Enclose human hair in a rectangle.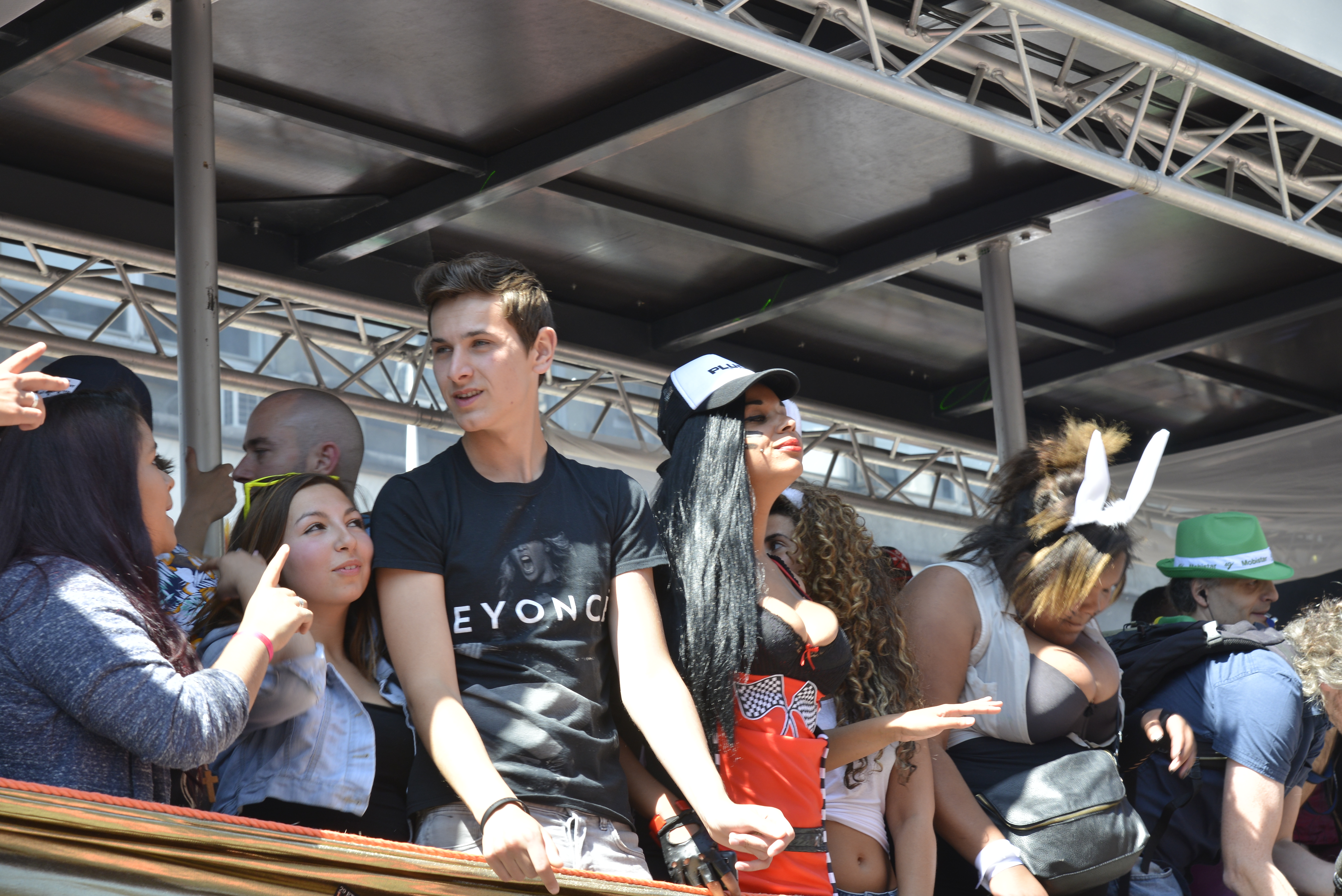
pyautogui.locateOnScreen(8, 79, 33, 95).
